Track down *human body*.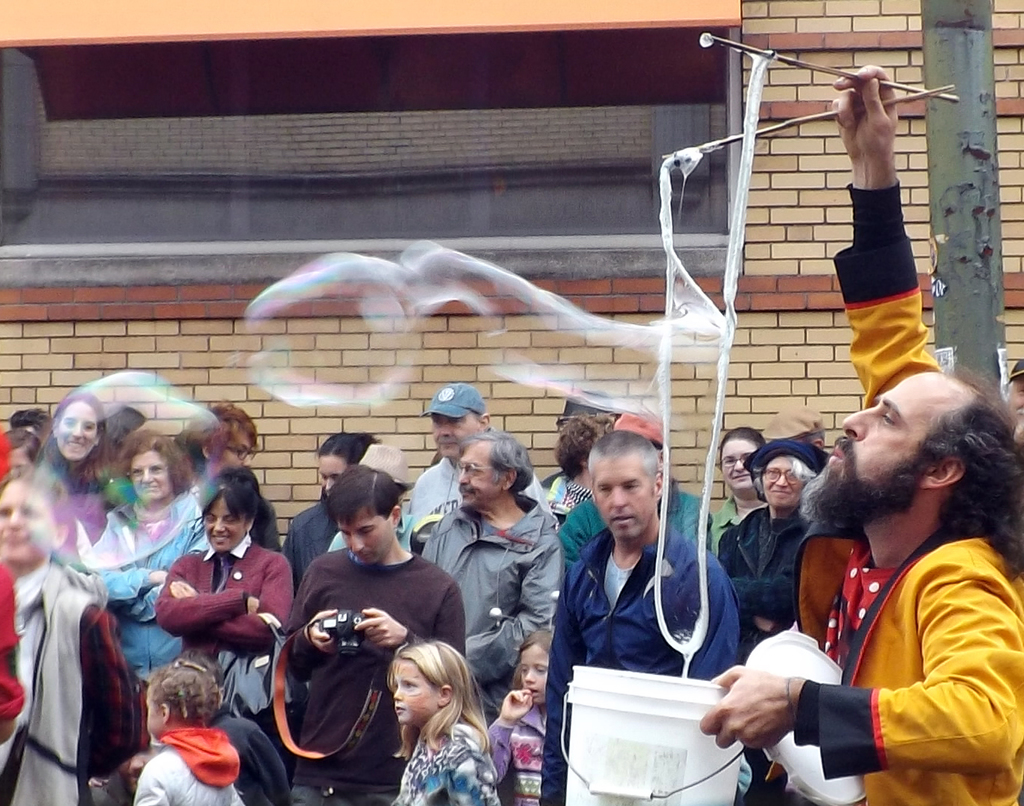
Tracked to left=149, top=502, right=283, bottom=735.
